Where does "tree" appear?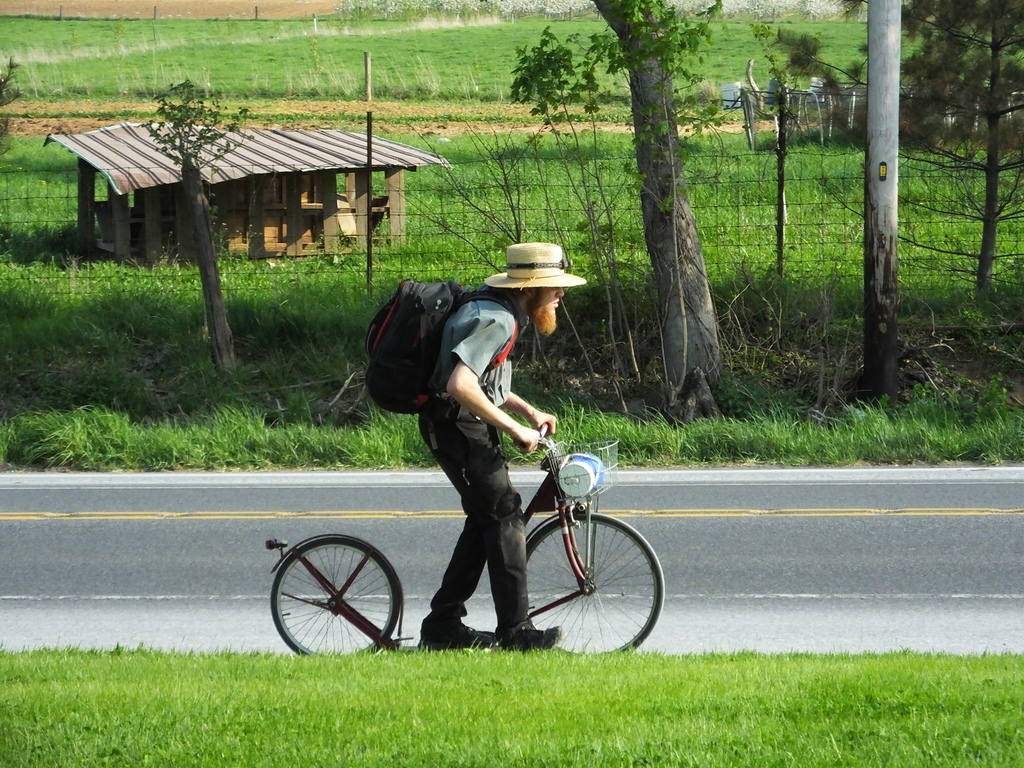
Appears at box=[591, 0, 723, 419].
